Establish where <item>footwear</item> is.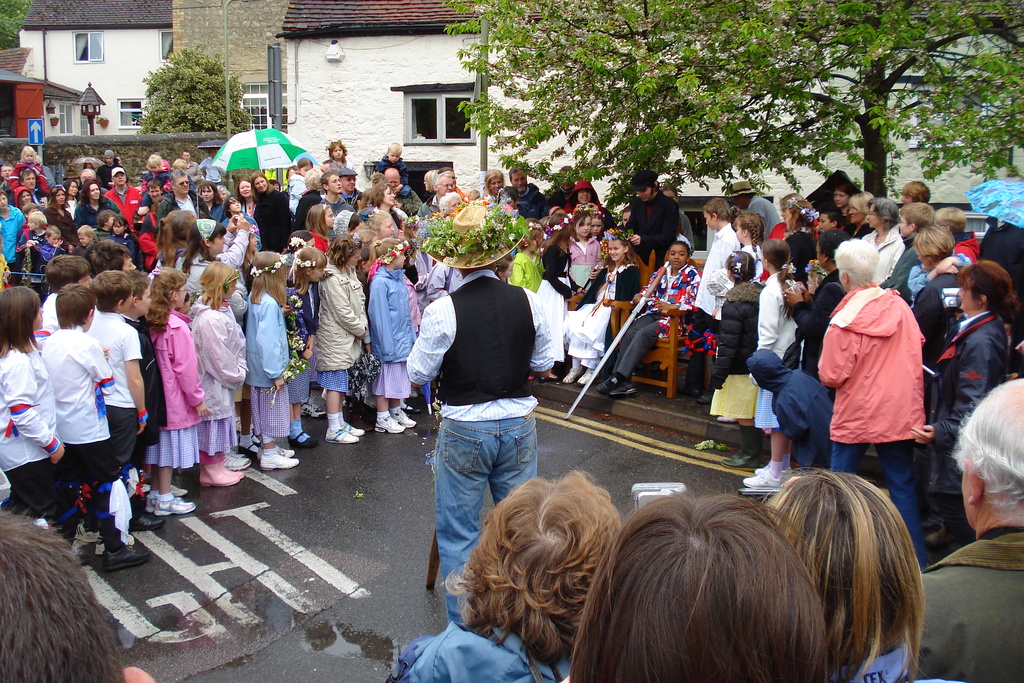
Established at locate(261, 456, 299, 472).
